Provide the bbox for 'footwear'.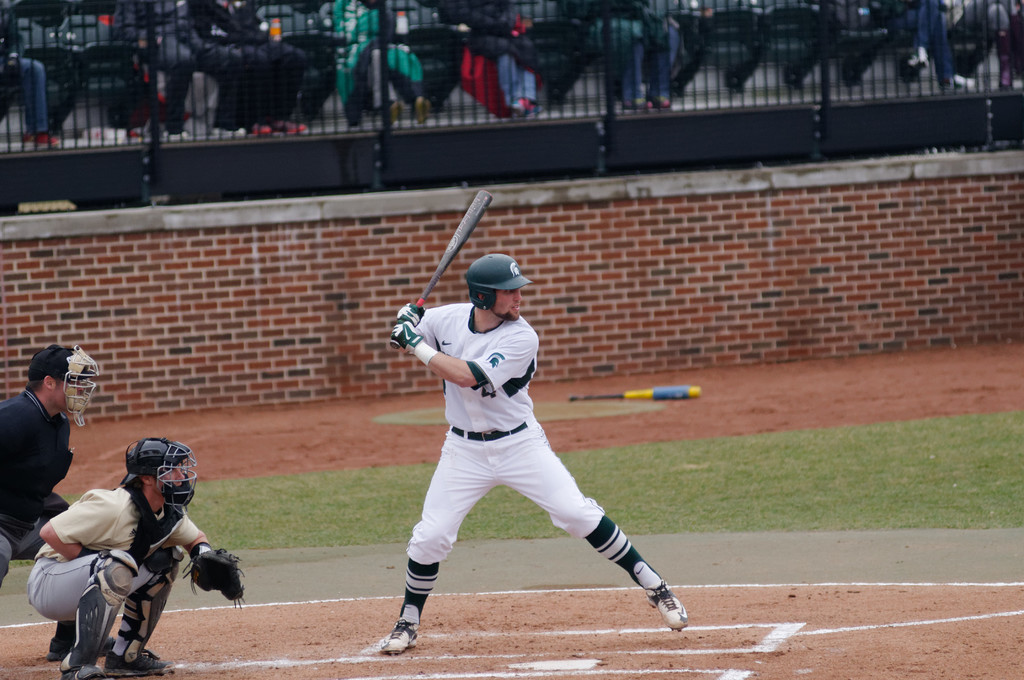
[414, 97, 434, 127].
